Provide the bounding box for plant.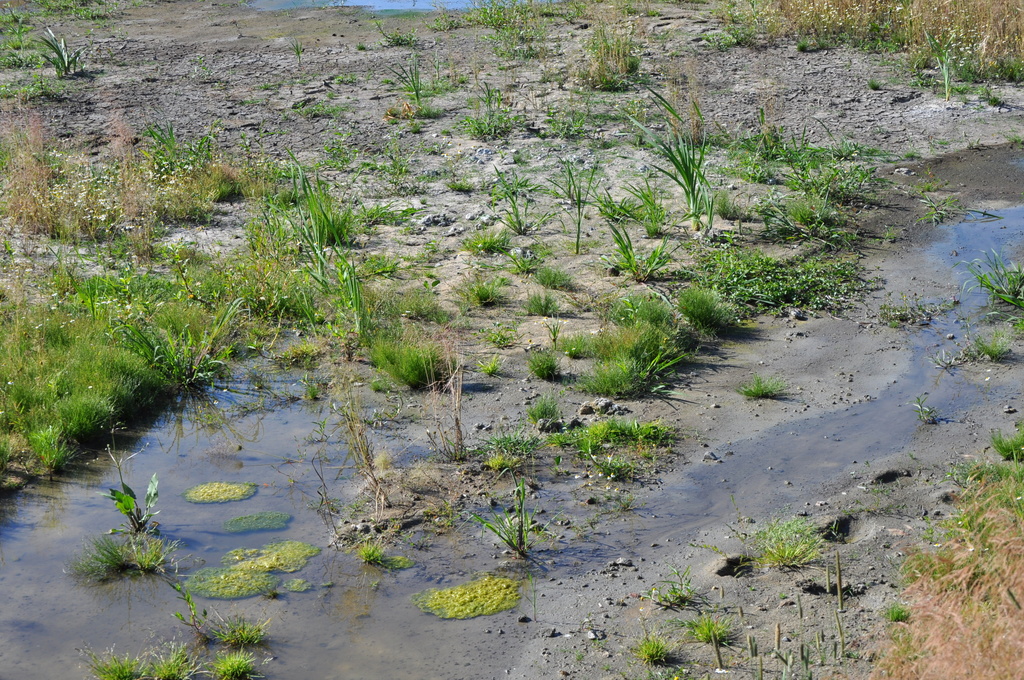
l=486, t=157, r=554, b=236.
